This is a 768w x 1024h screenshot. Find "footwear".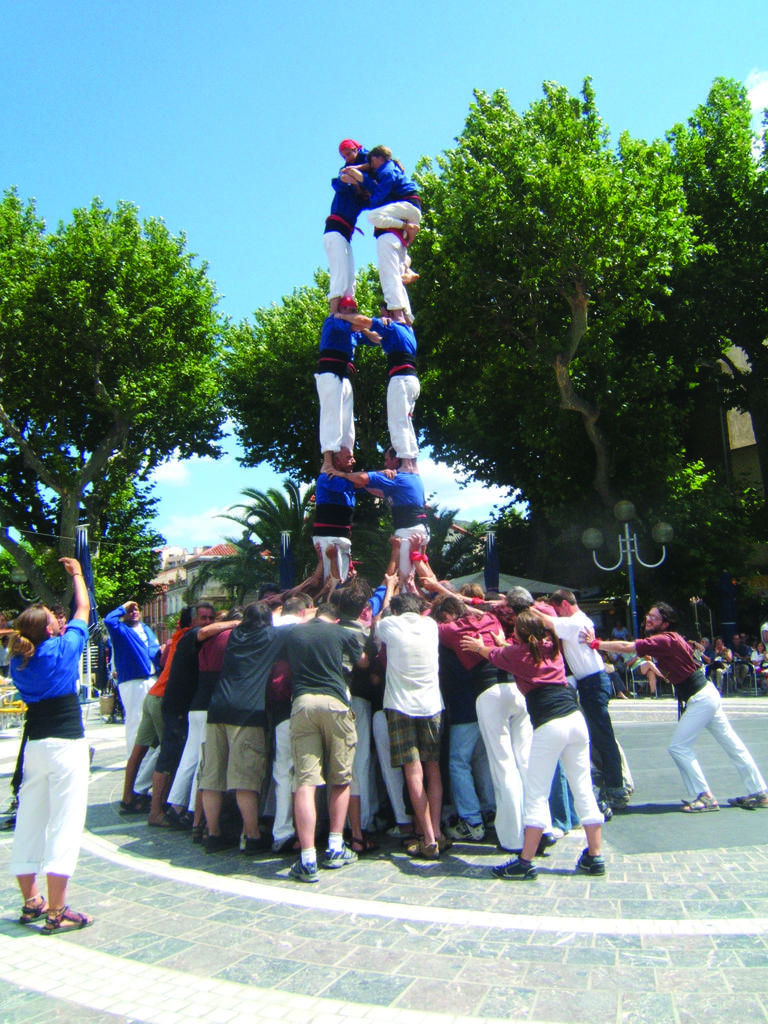
Bounding box: (left=682, top=792, right=722, bottom=815).
